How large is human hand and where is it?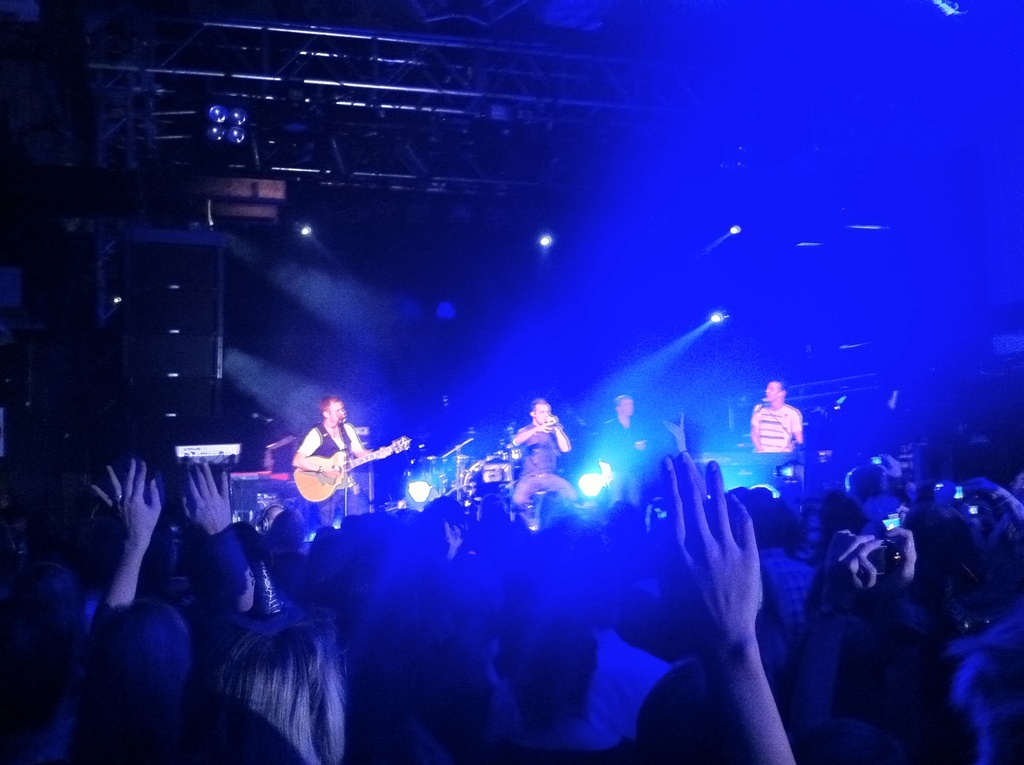
Bounding box: (left=886, top=522, right=918, bottom=583).
